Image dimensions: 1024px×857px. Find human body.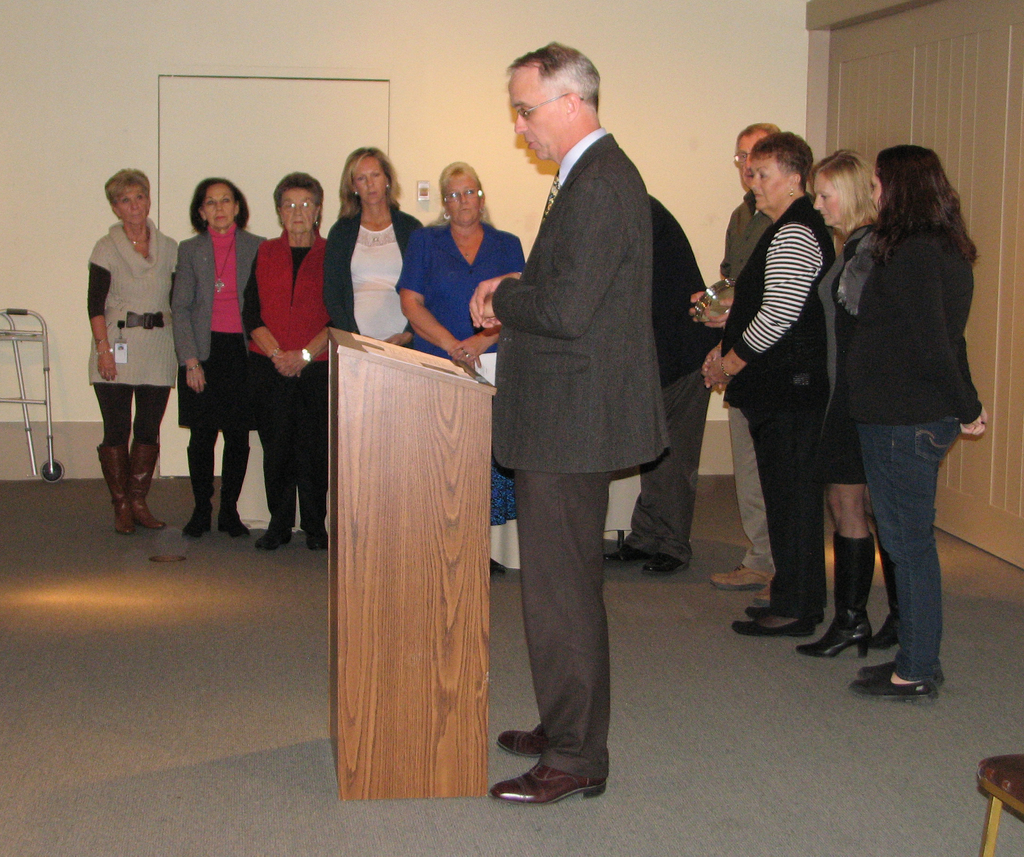
470 43 673 801.
